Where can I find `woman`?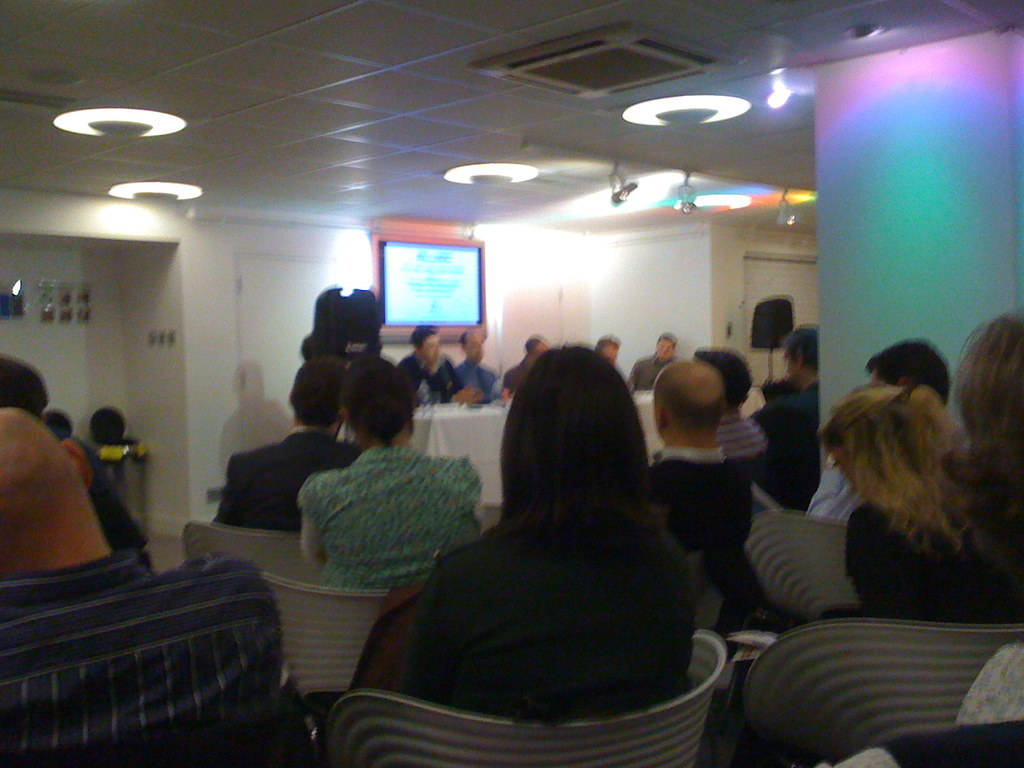
You can find it at [292, 352, 483, 593].
